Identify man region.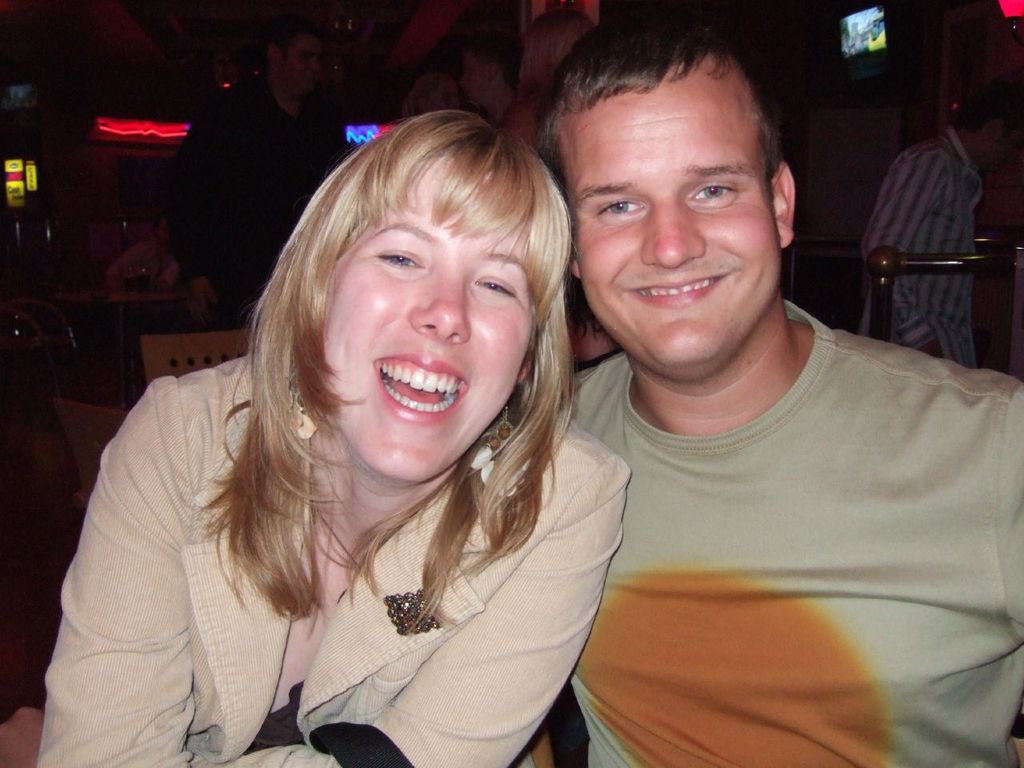
Region: <region>536, 8, 1023, 767</region>.
